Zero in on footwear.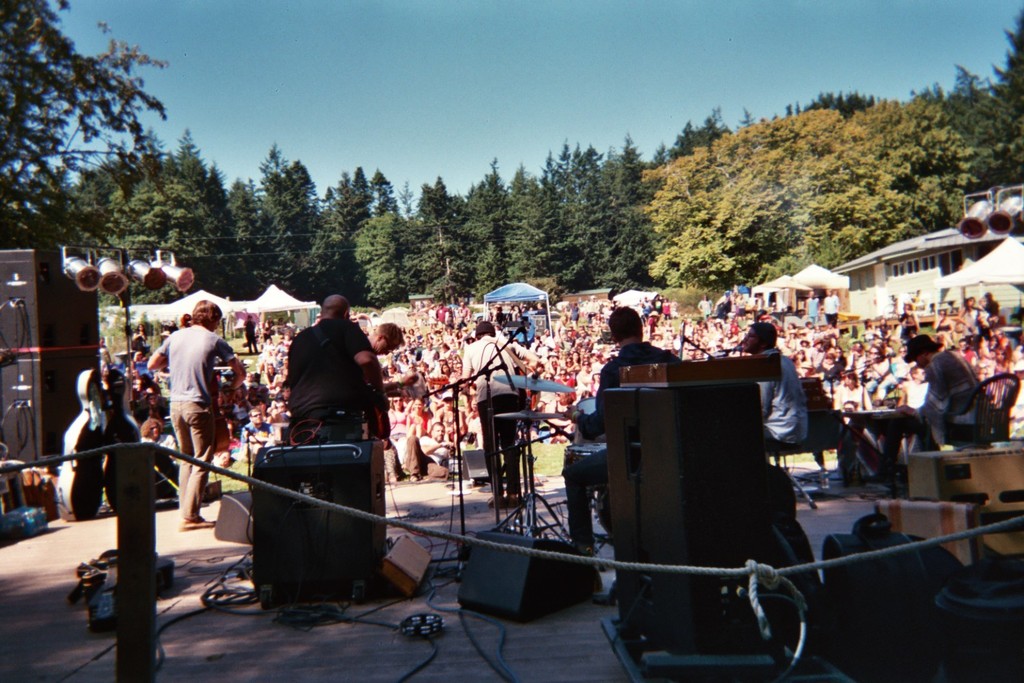
Zeroed in: region(553, 431, 562, 445).
